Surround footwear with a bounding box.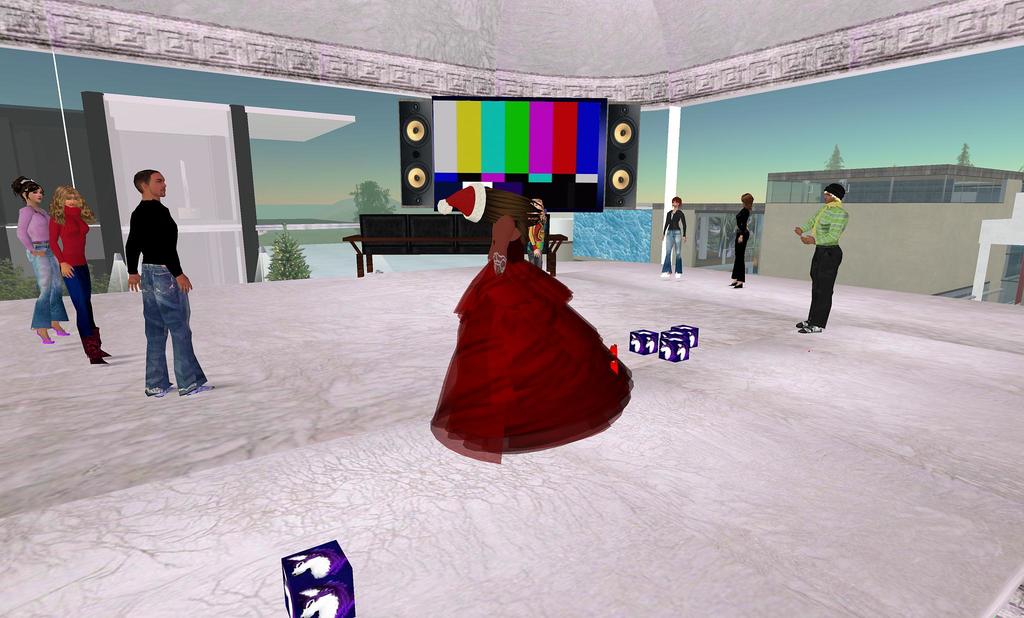
left=183, top=385, right=216, bottom=393.
